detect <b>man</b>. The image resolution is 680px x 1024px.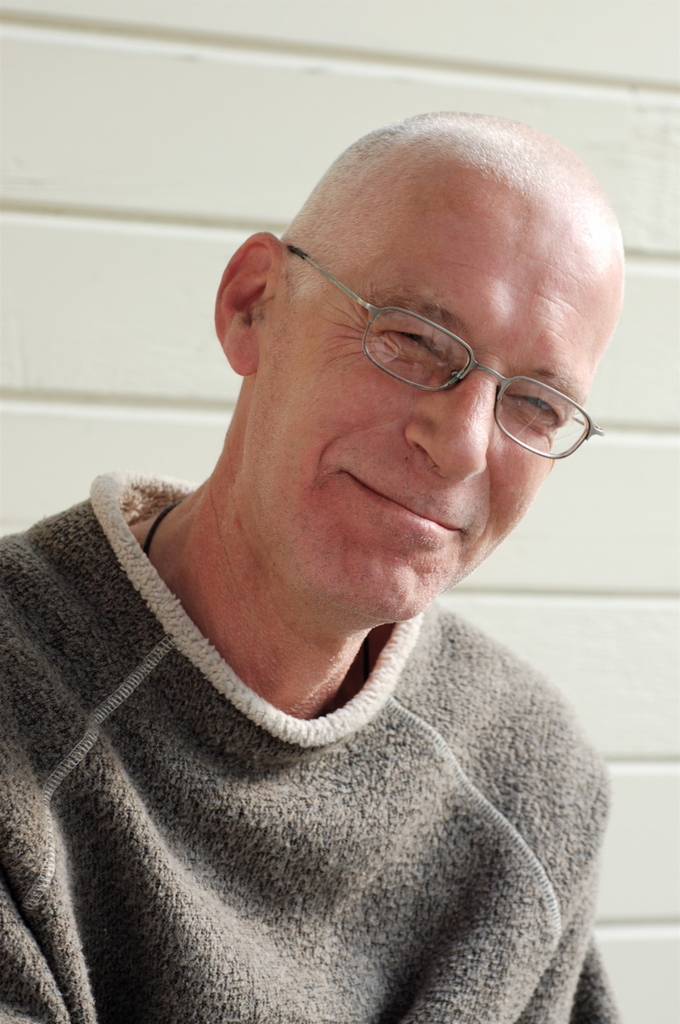
<box>0,84,679,1005</box>.
